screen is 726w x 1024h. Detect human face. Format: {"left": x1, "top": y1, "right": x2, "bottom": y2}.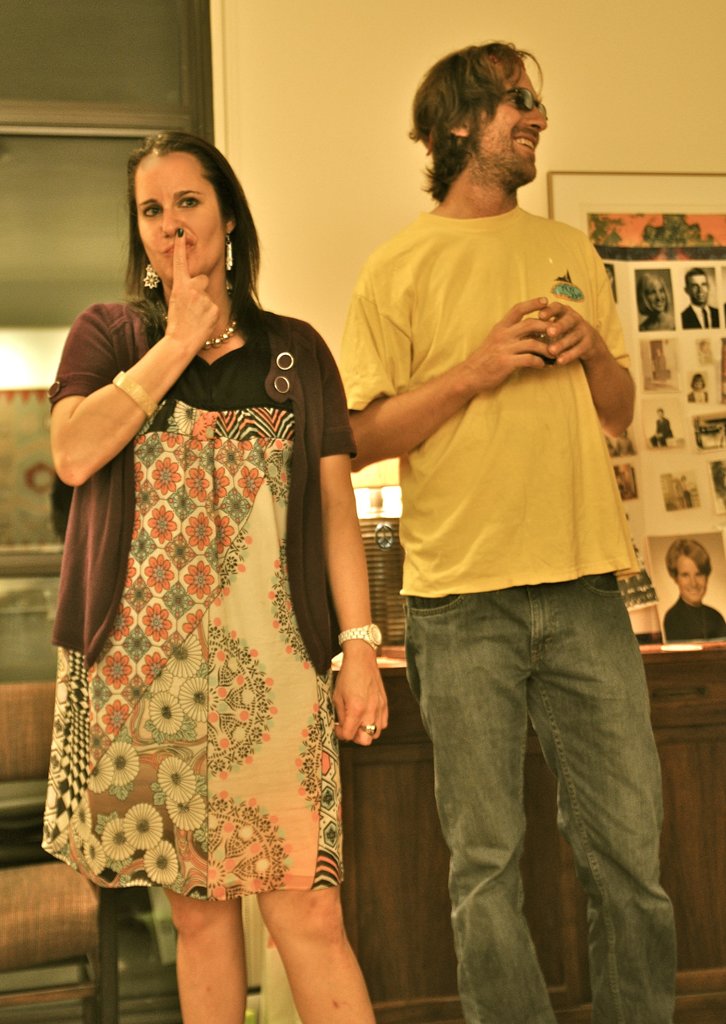
{"left": 138, "top": 154, "right": 221, "bottom": 283}.
